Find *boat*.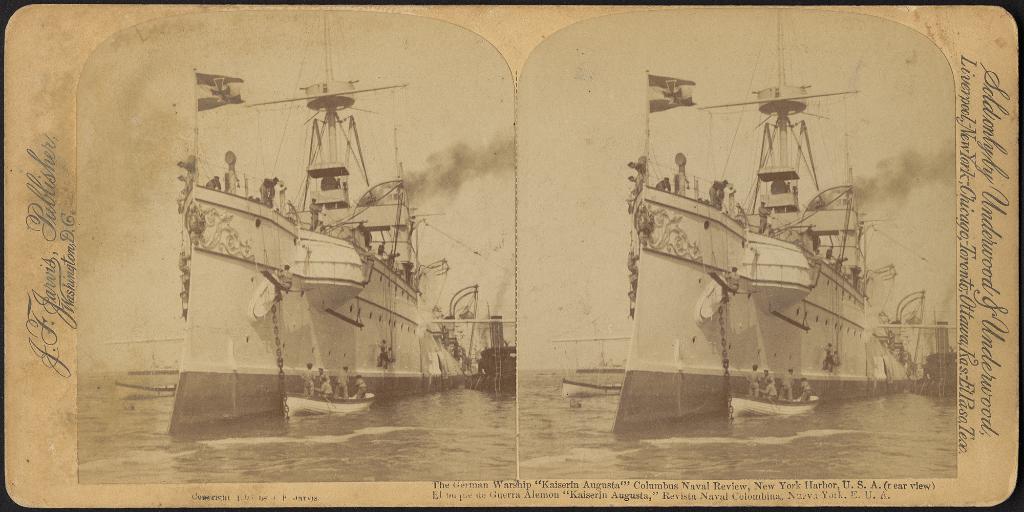
[282, 389, 378, 424].
